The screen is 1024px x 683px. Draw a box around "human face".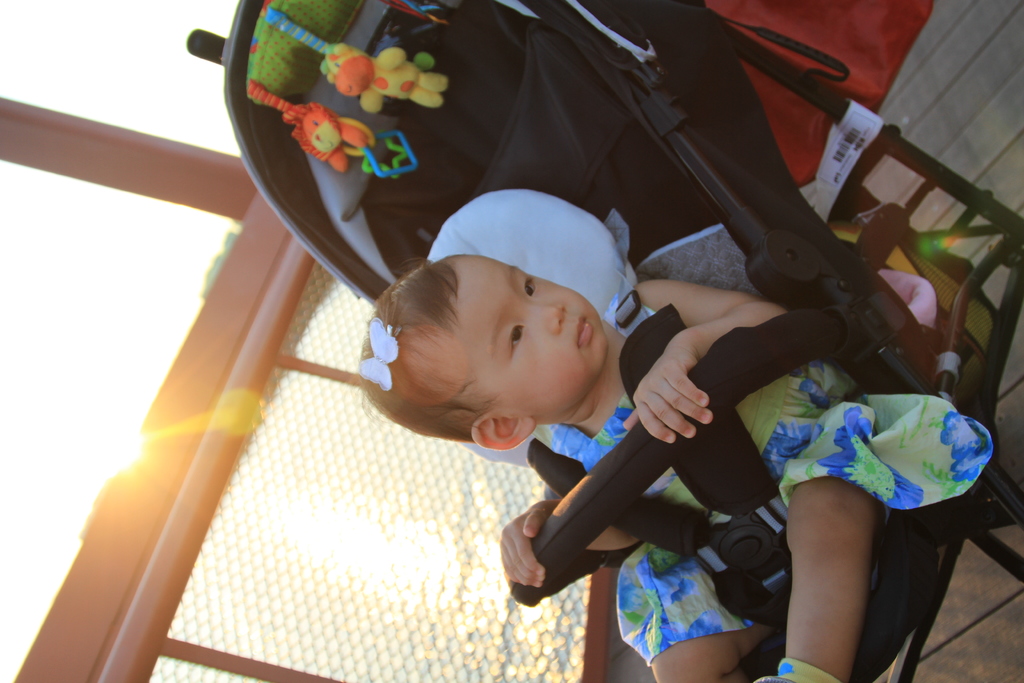
<region>433, 257, 609, 415</region>.
